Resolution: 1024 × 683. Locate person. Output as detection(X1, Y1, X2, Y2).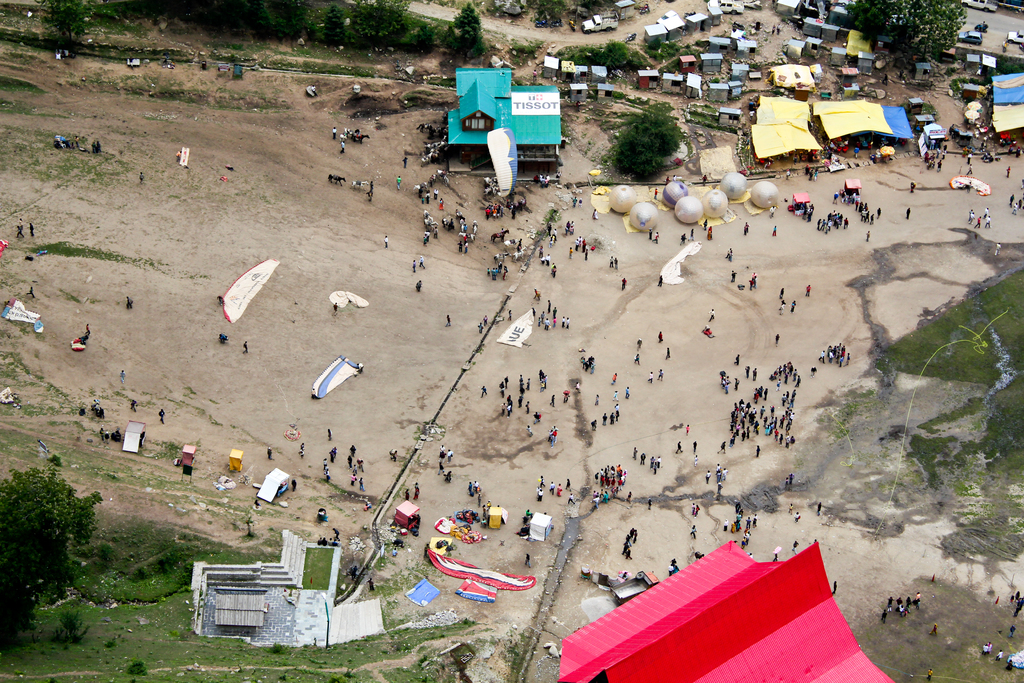
detection(416, 281, 421, 295).
